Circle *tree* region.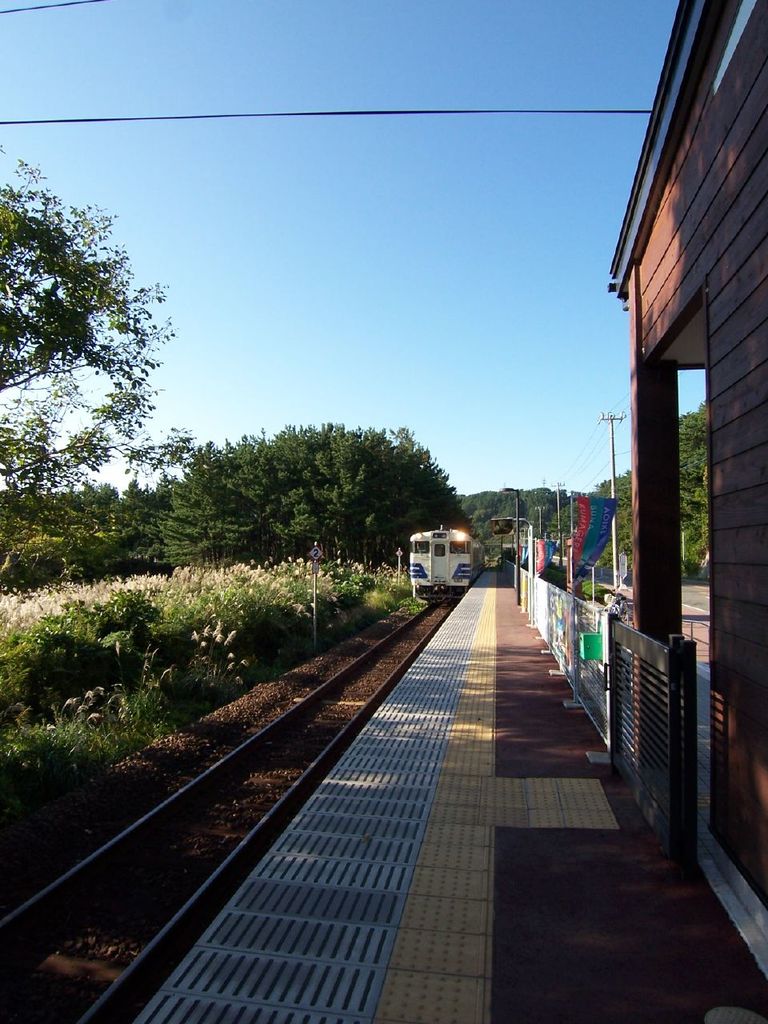
Region: 0,141,180,547.
